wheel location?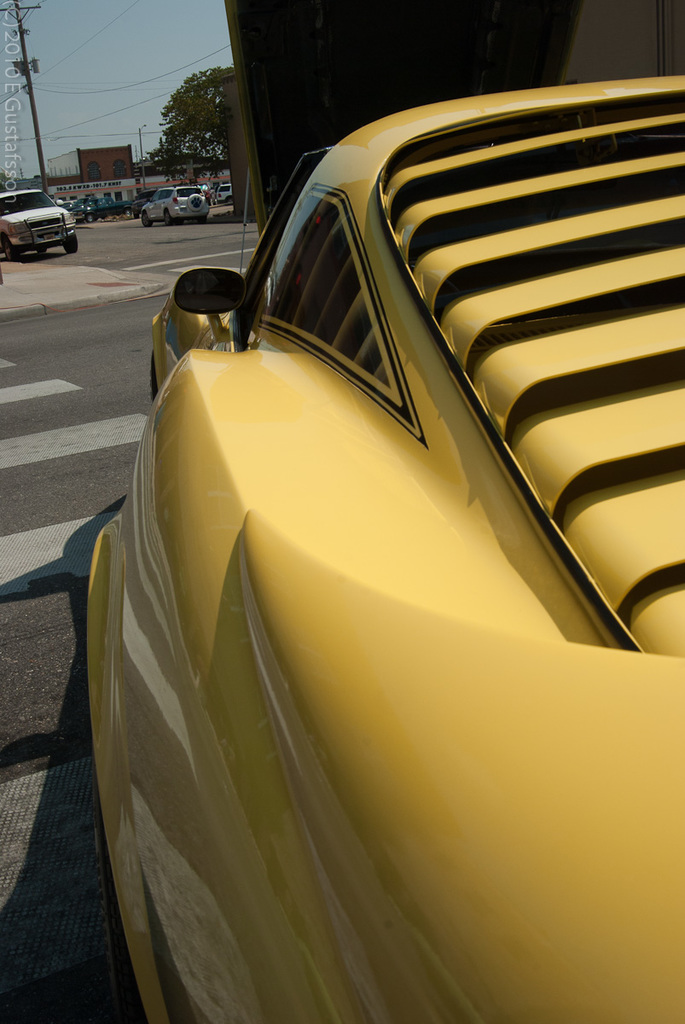
bbox=[185, 192, 208, 213]
